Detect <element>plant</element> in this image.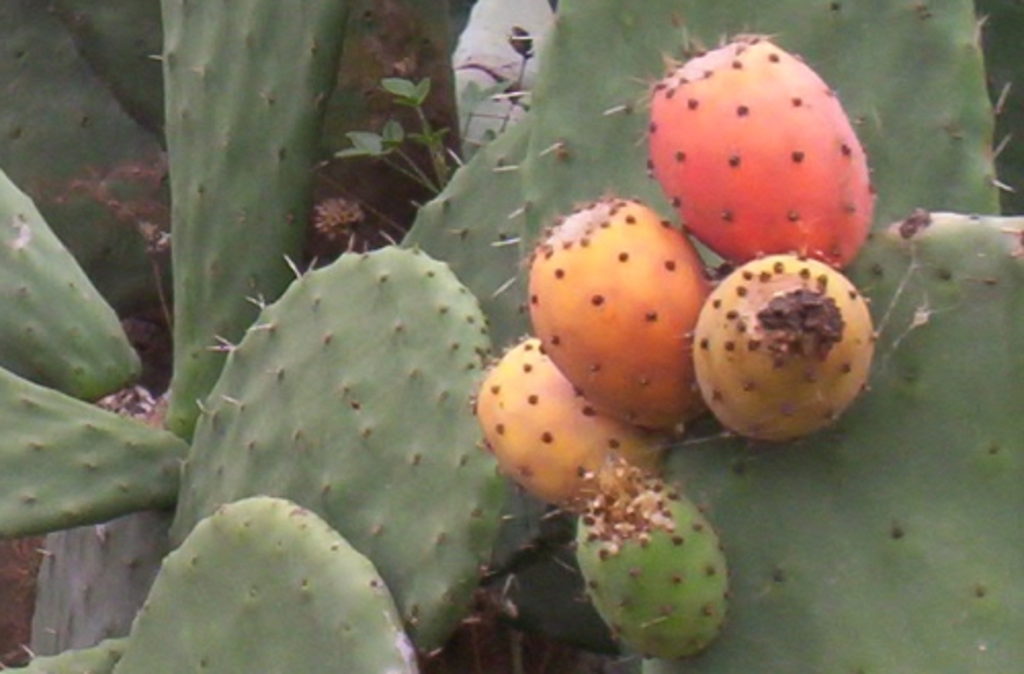
Detection: <region>0, 0, 1022, 672</region>.
